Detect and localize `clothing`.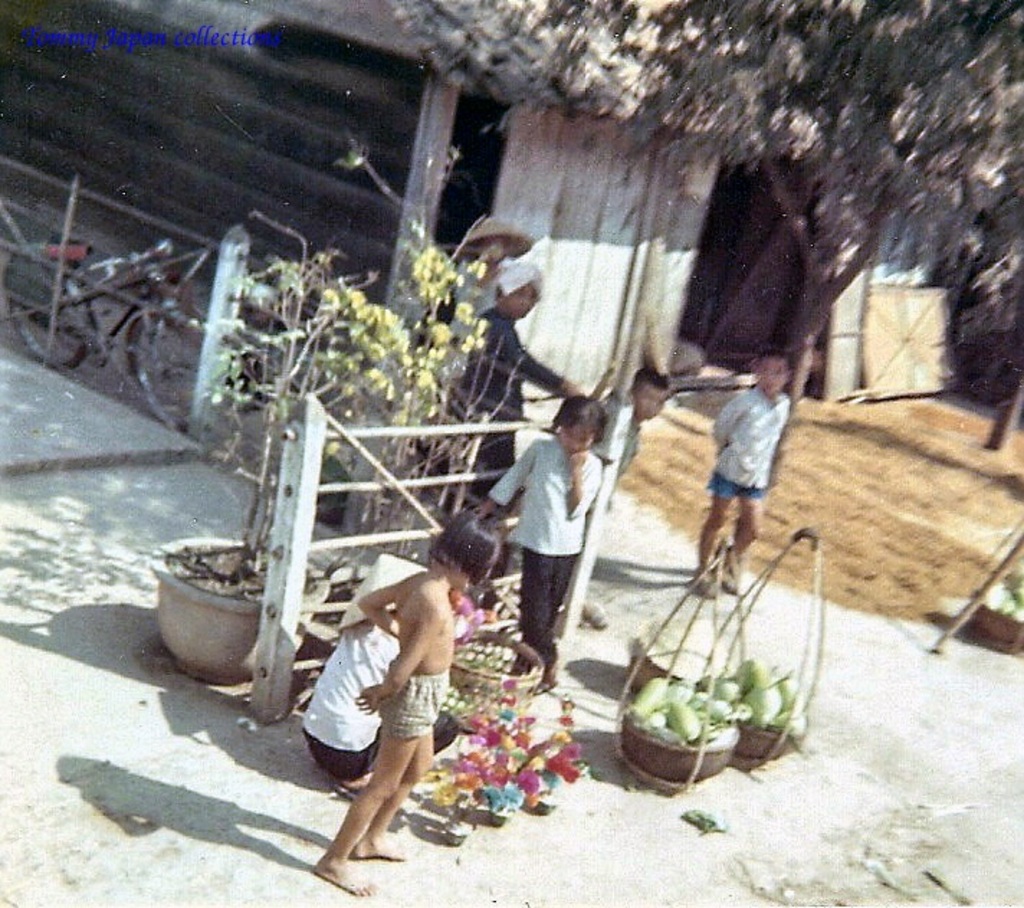
Localized at 371 650 452 741.
